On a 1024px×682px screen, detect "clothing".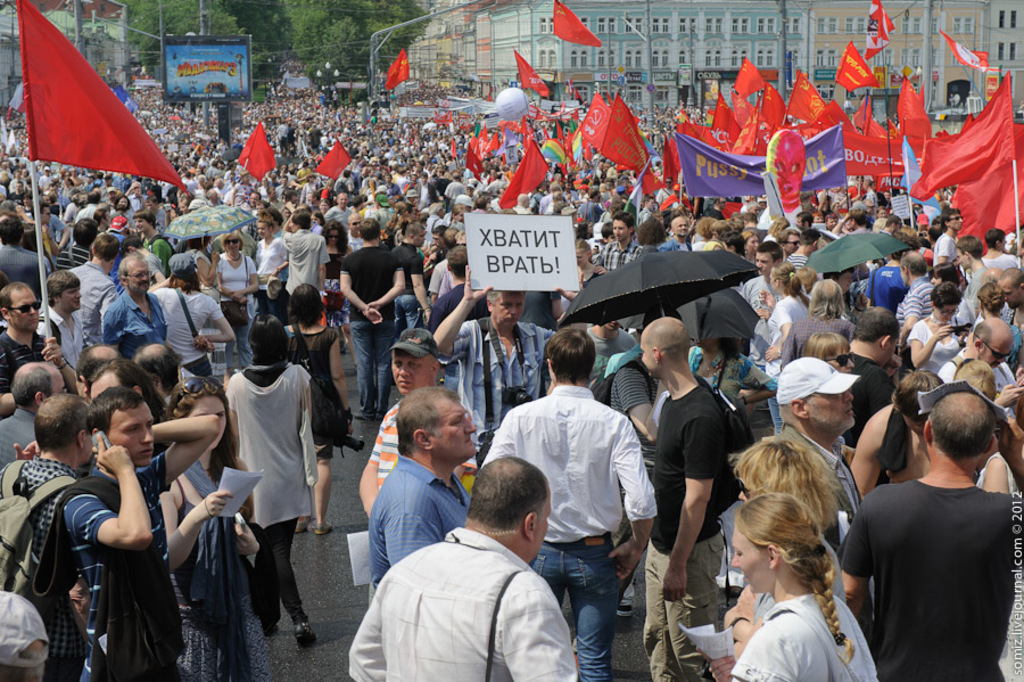
left=365, top=392, right=476, bottom=496.
